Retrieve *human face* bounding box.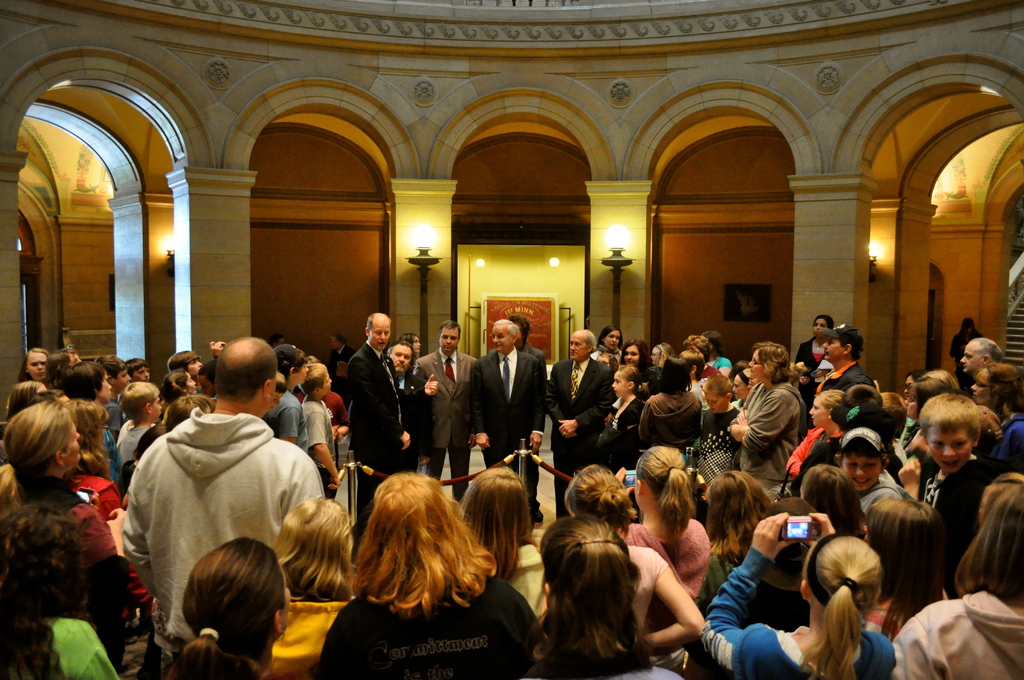
Bounding box: box(808, 398, 827, 427).
